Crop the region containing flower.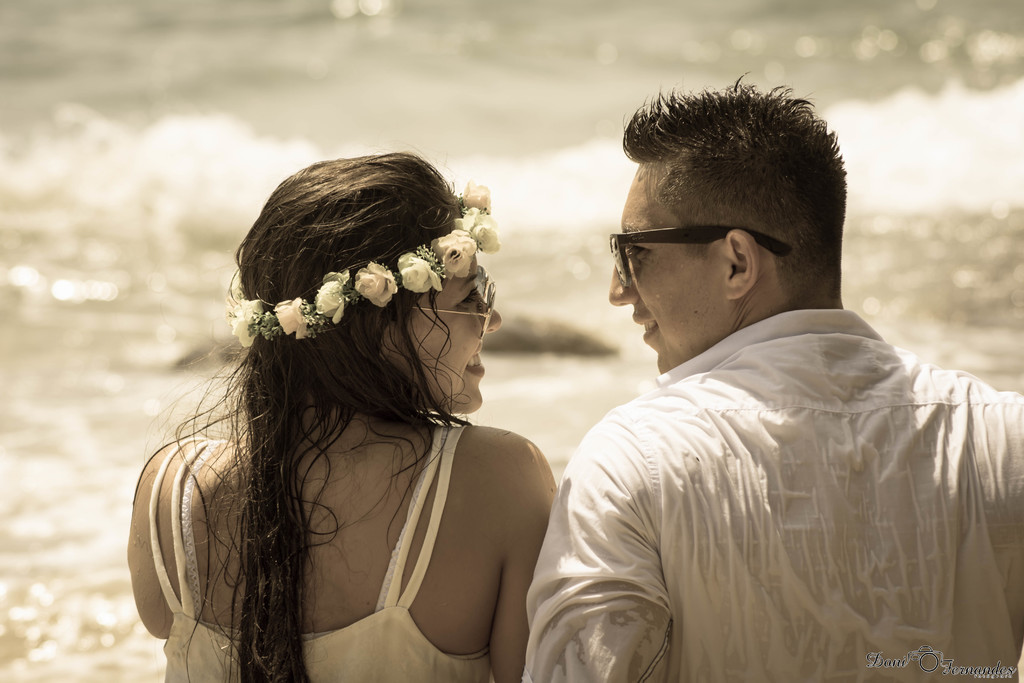
Crop region: 456, 206, 501, 252.
